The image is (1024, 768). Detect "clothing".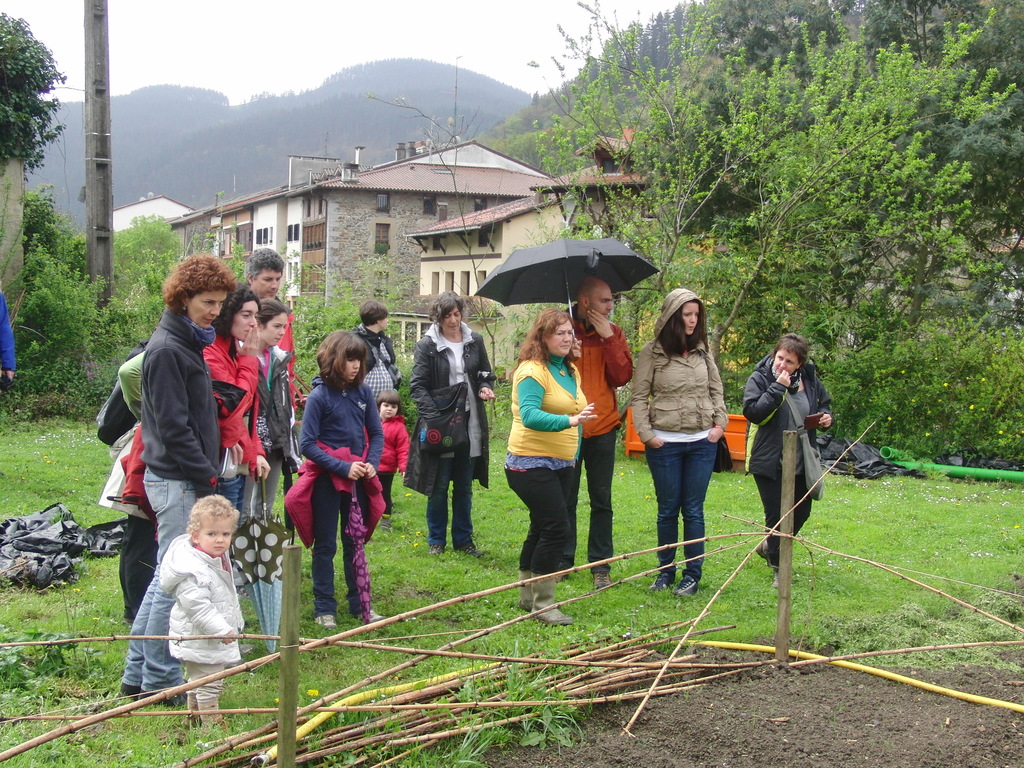
Detection: box=[743, 358, 836, 545].
